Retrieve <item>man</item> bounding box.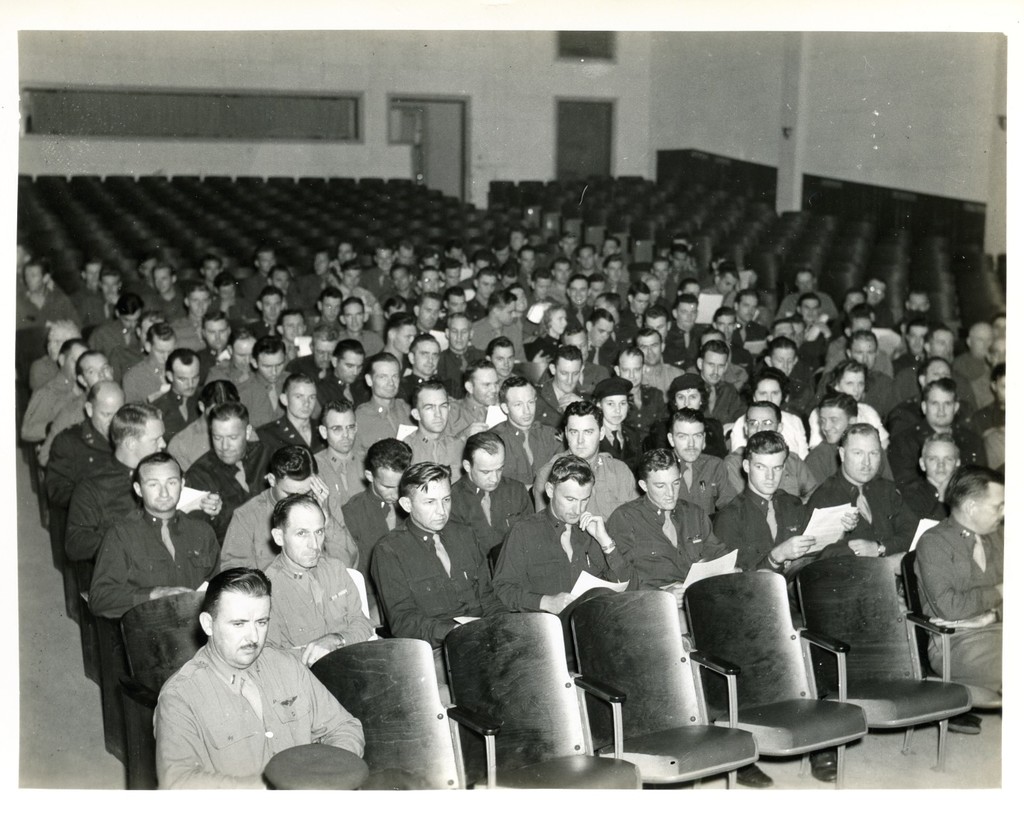
Bounding box: [x1=45, y1=353, x2=114, y2=443].
